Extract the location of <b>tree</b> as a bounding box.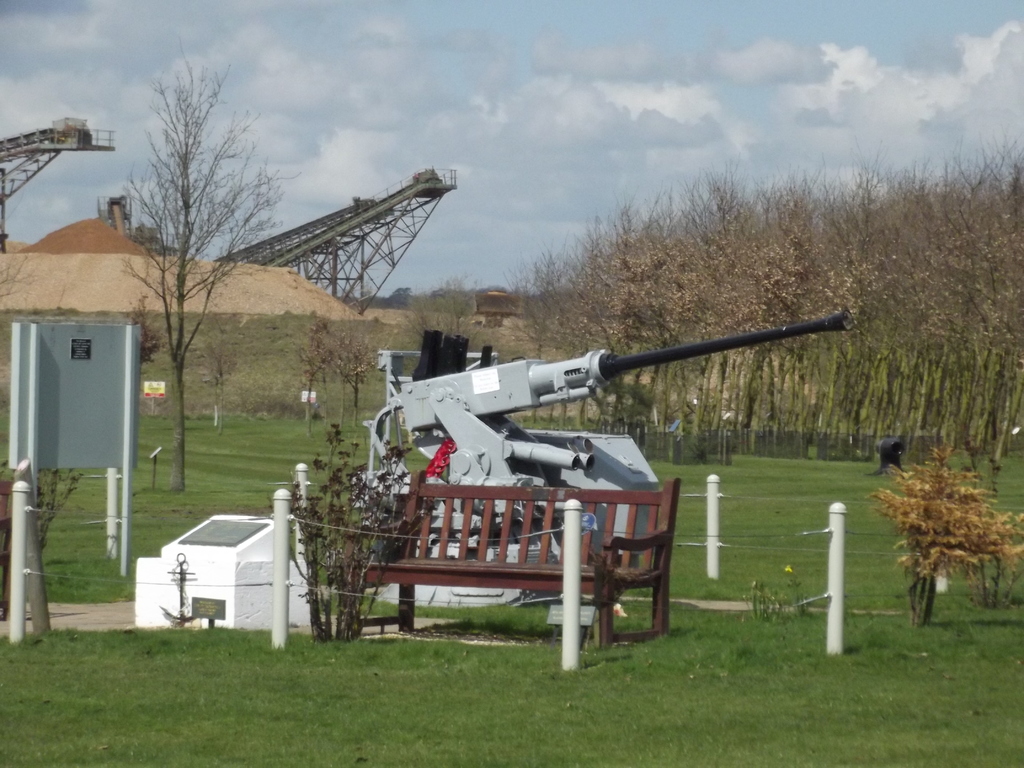
box(291, 316, 335, 435).
